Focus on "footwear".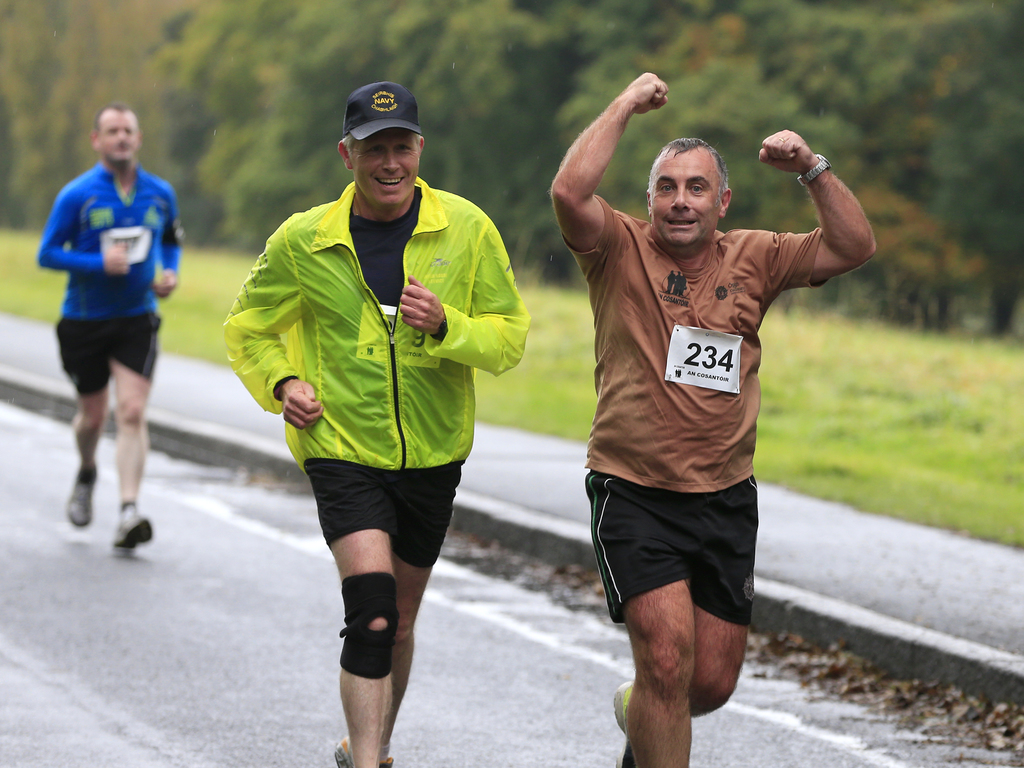
Focused at (334,733,392,767).
